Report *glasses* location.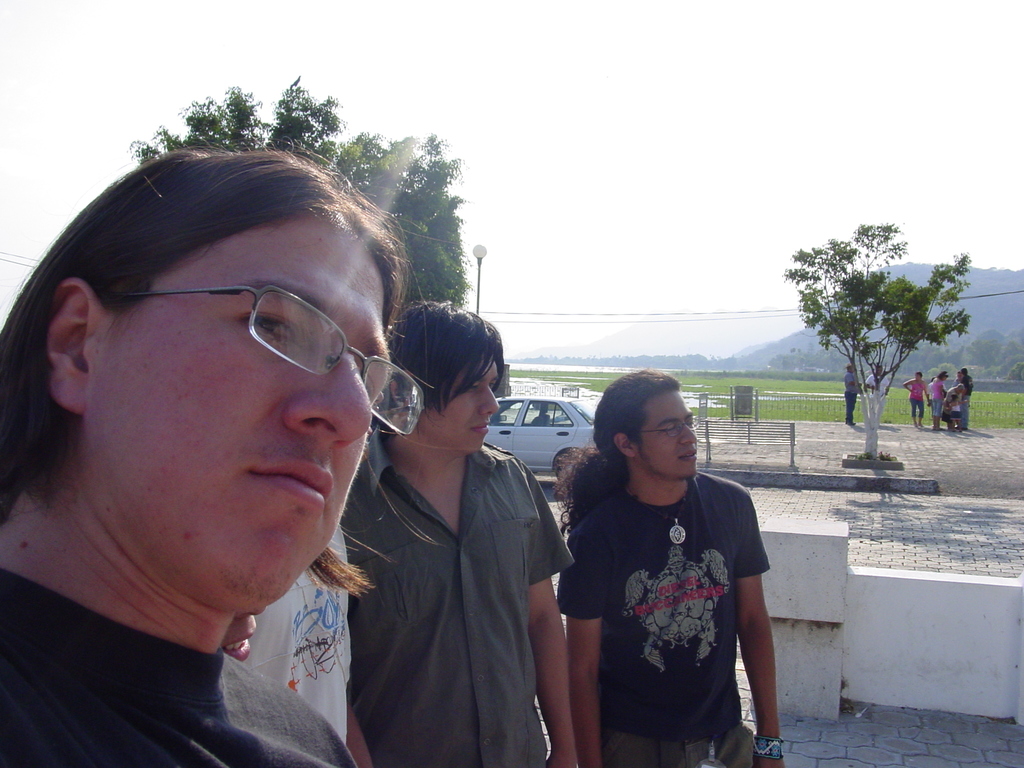
Report: <region>107, 283, 433, 443</region>.
